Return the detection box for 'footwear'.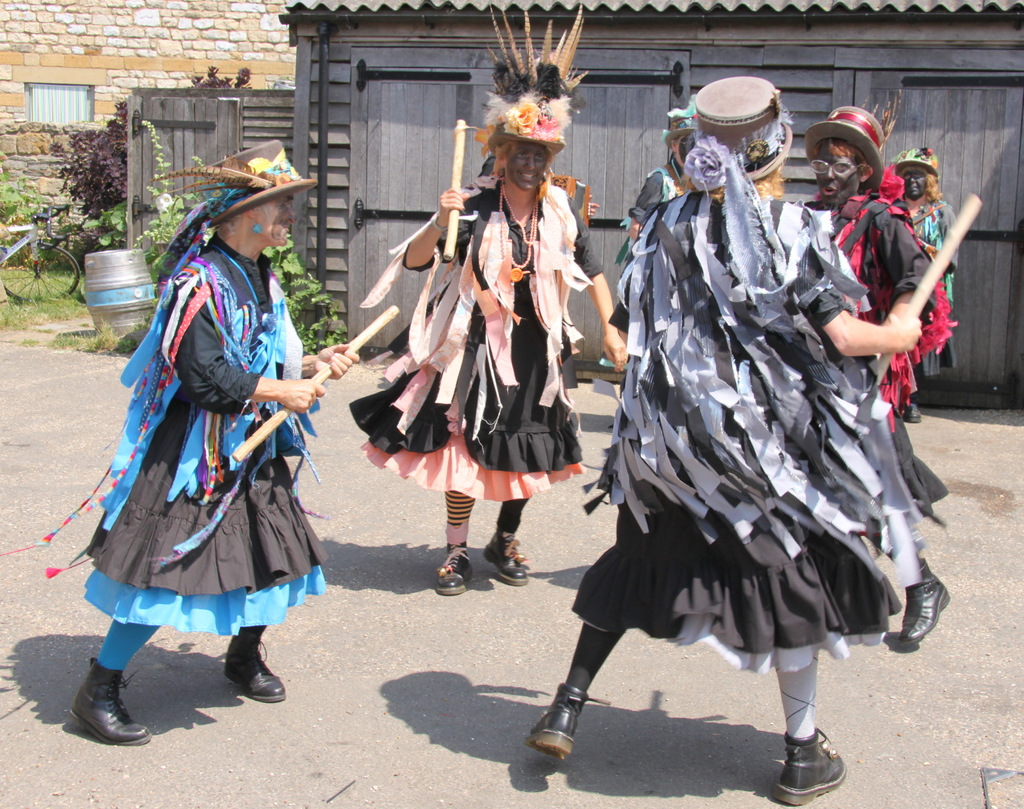
(left=520, top=683, right=589, bottom=762).
